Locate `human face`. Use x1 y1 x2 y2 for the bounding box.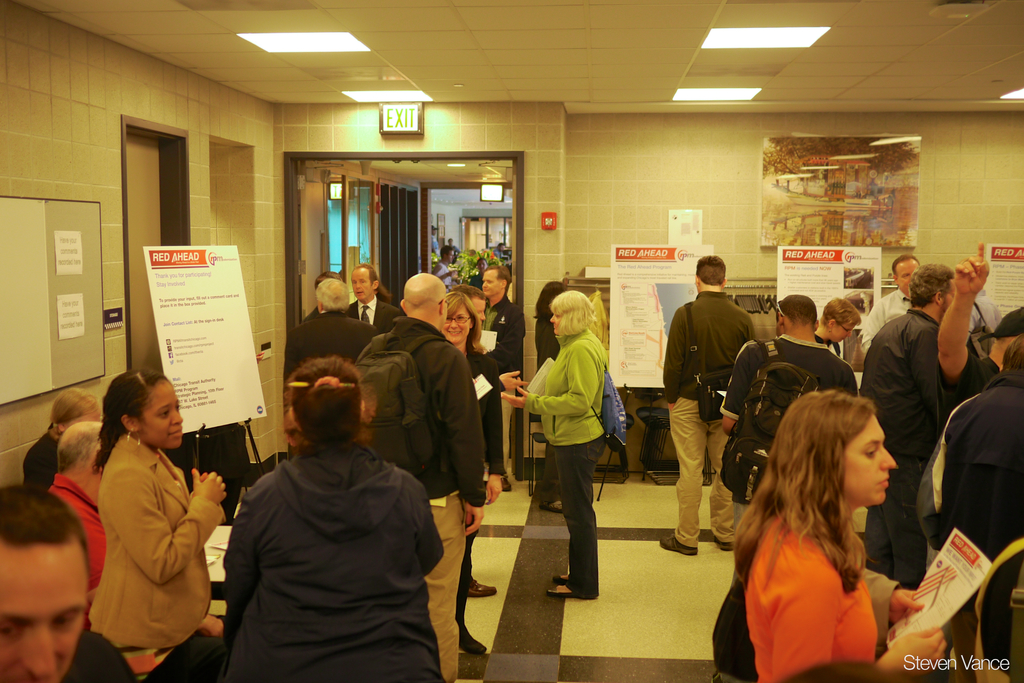
547 307 561 335.
